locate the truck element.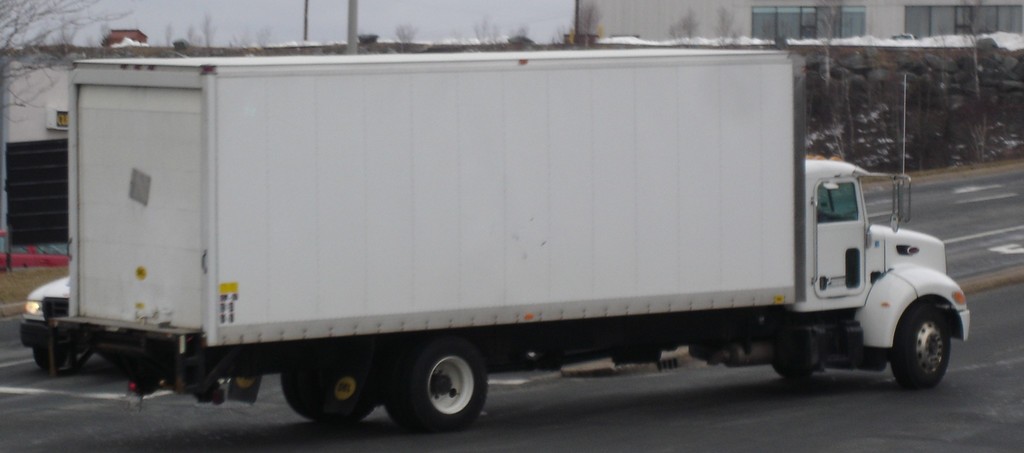
Element bbox: 35/42/979/425.
